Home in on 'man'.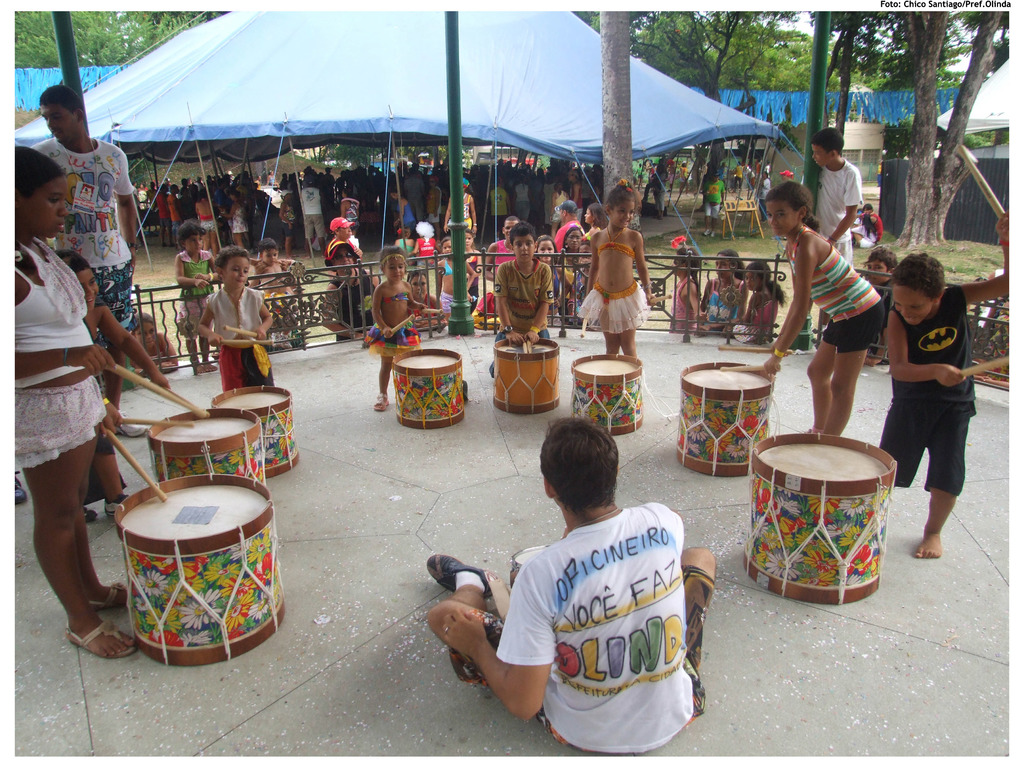
Homed in at 477,218,521,282.
